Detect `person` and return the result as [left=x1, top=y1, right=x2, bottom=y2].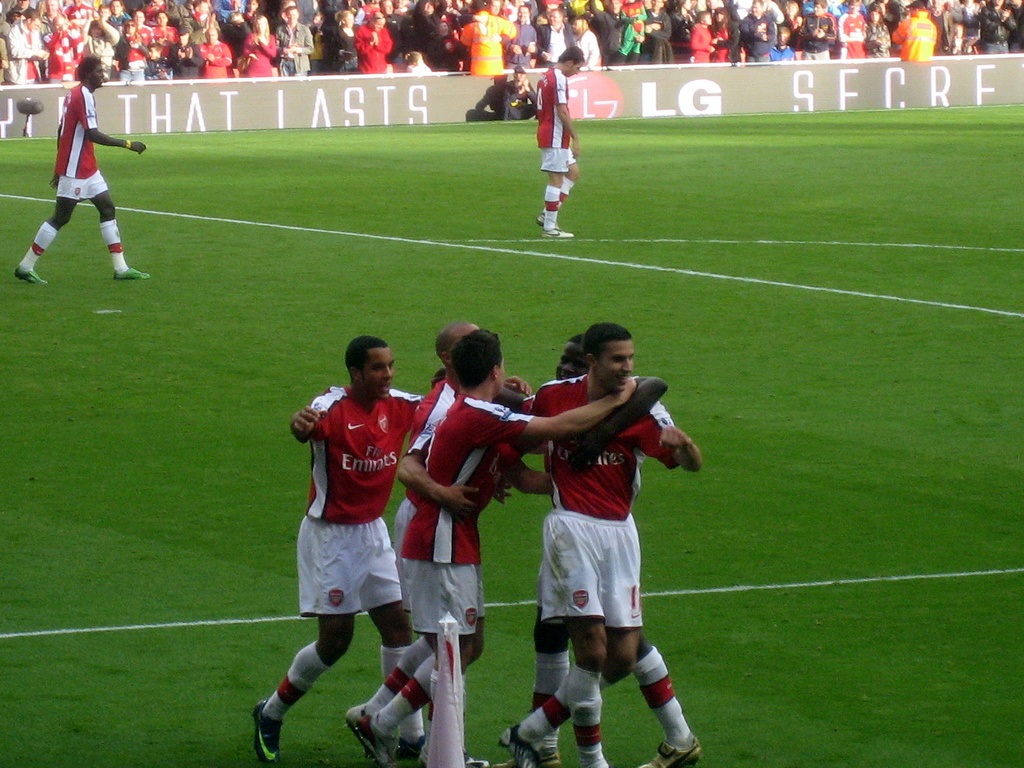
[left=25, top=47, right=124, bottom=291].
